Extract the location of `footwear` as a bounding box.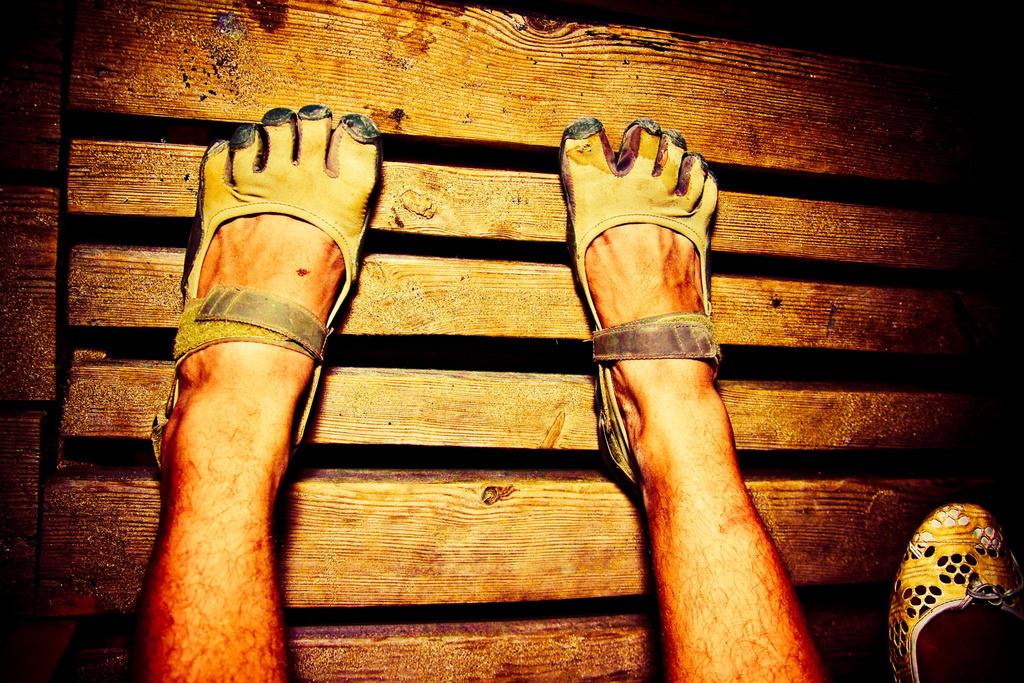
x1=892, y1=505, x2=1014, y2=679.
